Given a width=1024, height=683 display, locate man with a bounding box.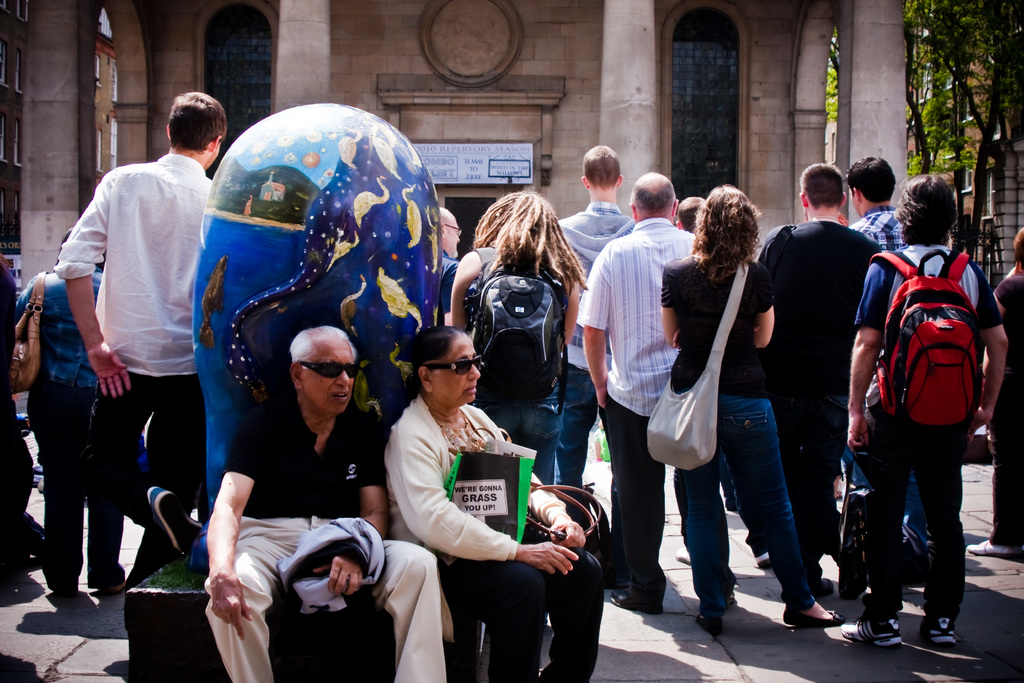
Located: pyautogui.locateOnScreen(431, 208, 465, 327).
